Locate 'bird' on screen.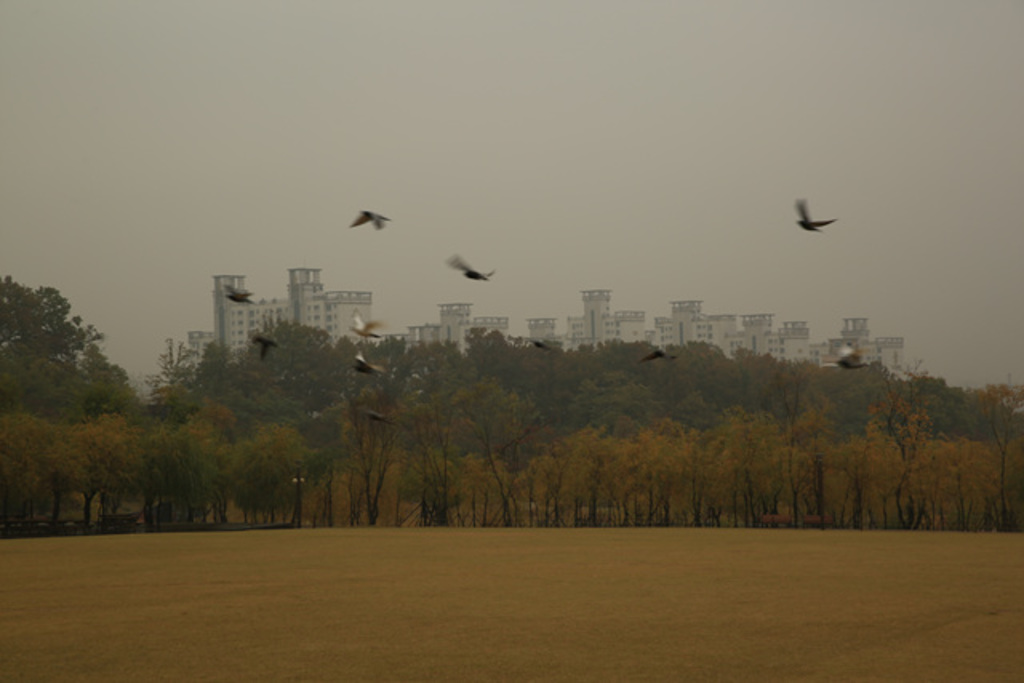
On screen at bbox=[341, 304, 390, 342].
